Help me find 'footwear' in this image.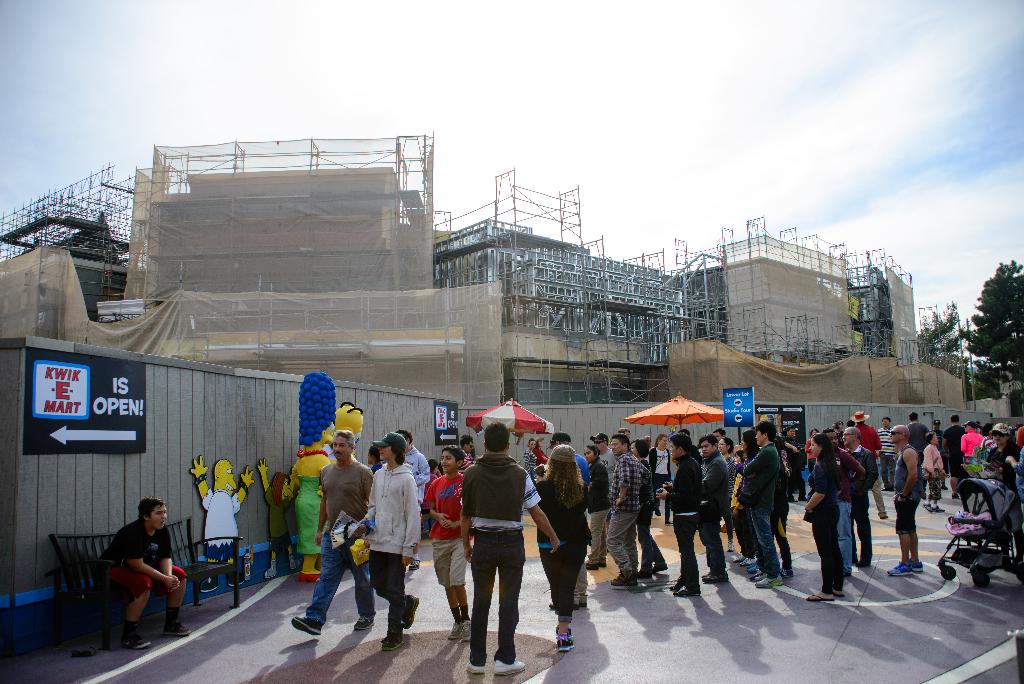
Found it: x1=751, y1=571, x2=769, y2=583.
